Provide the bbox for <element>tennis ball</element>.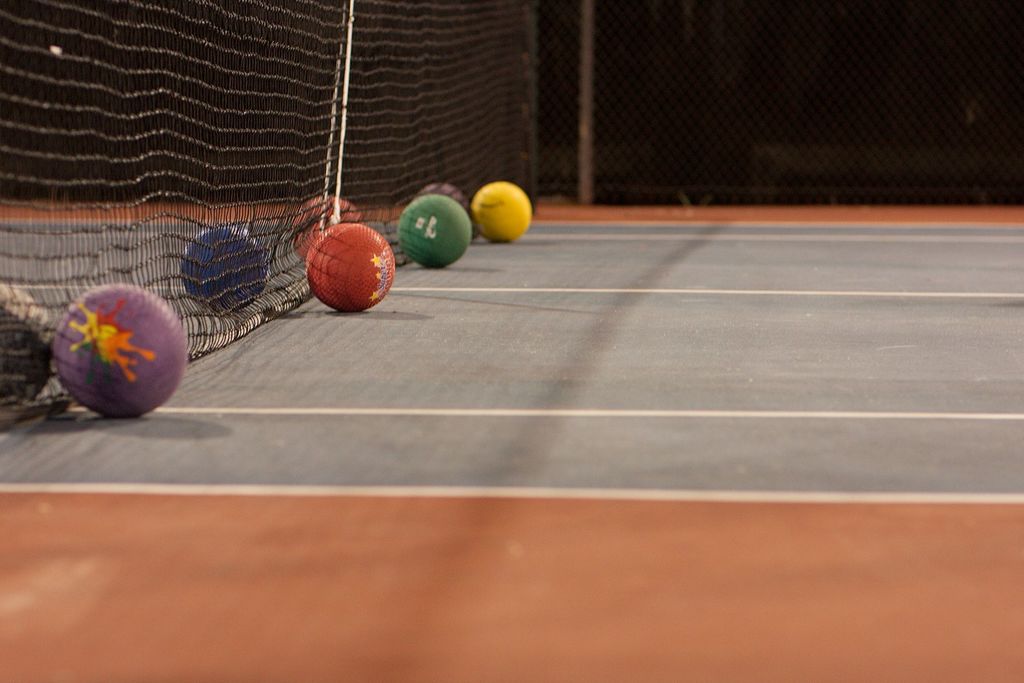
crop(186, 227, 275, 319).
